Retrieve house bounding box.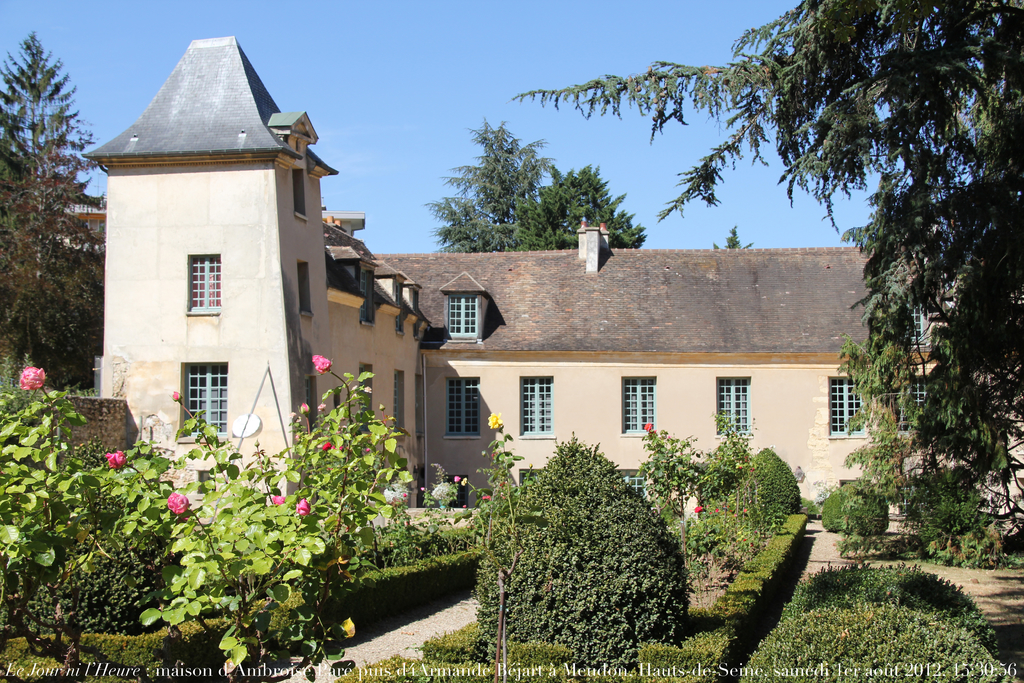
Bounding box: 79, 29, 1023, 516.
